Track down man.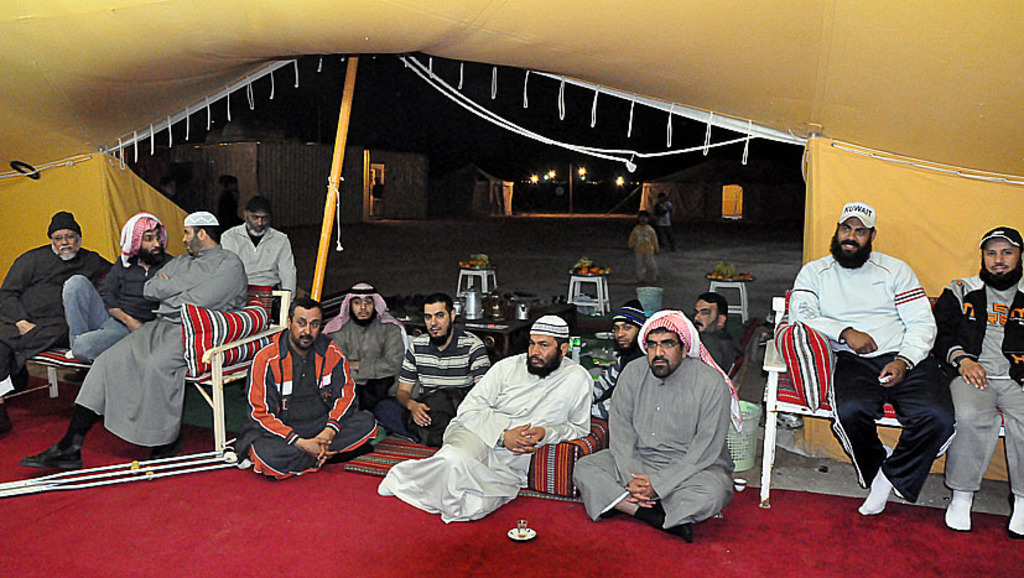
Tracked to bbox=[24, 214, 251, 463].
